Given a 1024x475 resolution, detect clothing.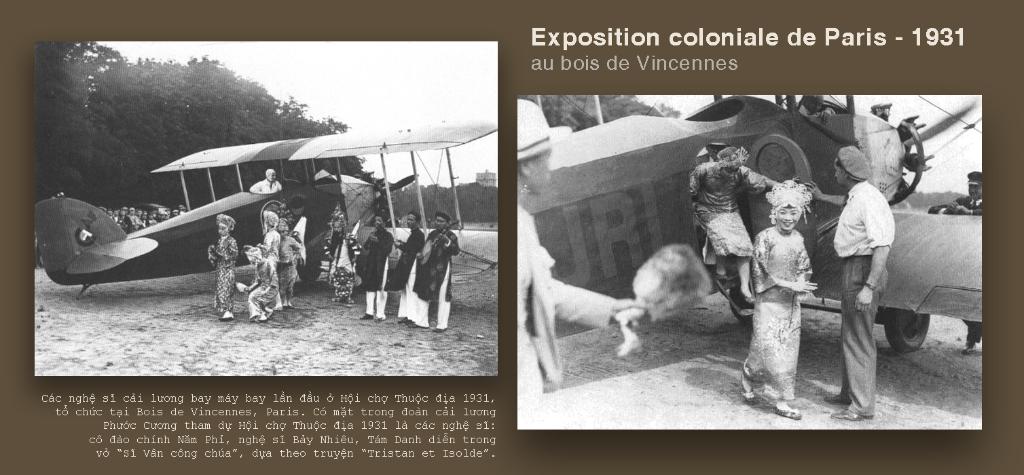
left=805, top=181, right=896, bottom=419.
